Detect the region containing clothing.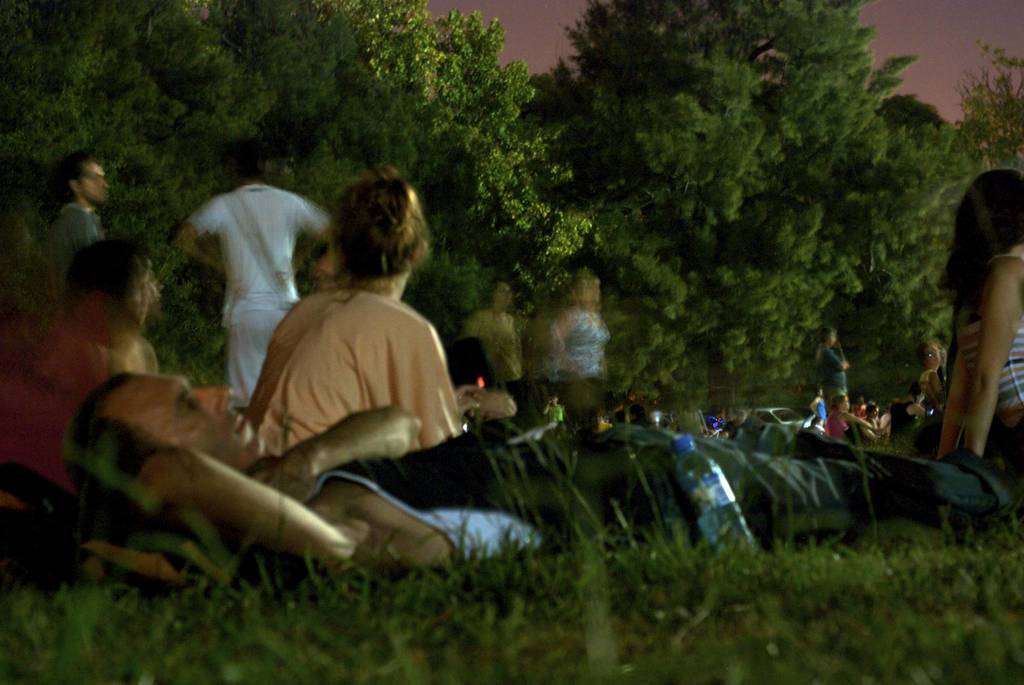
detection(250, 290, 460, 436).
